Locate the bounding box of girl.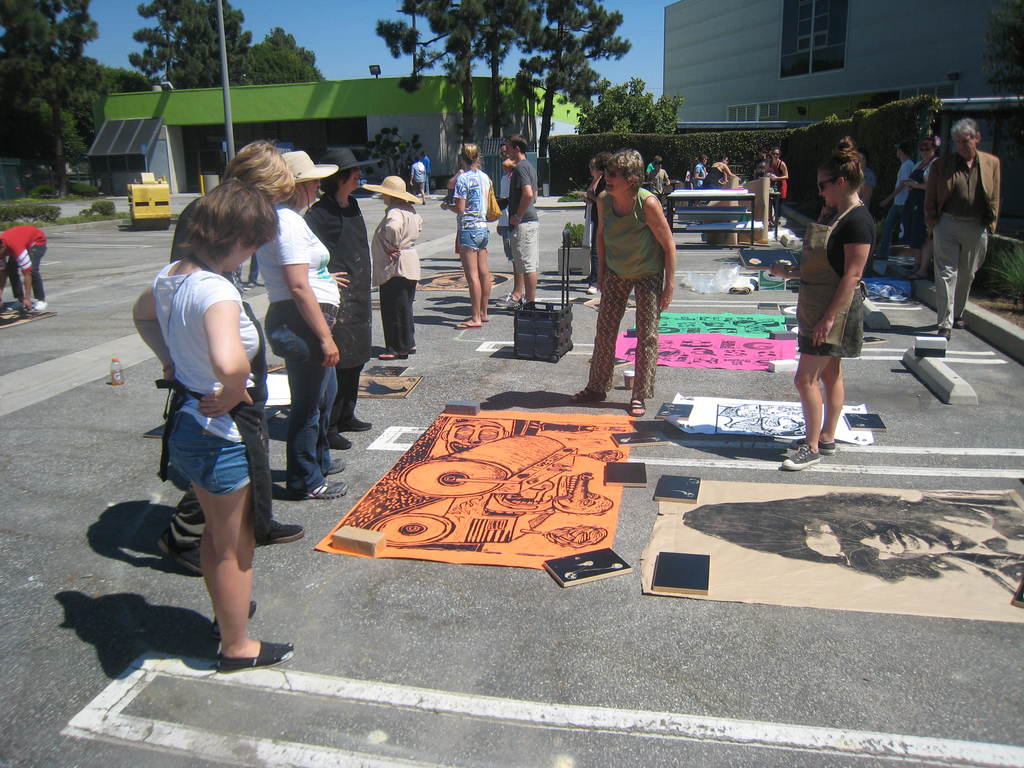
Bounding box: <box>132,180,292,676</box>.
